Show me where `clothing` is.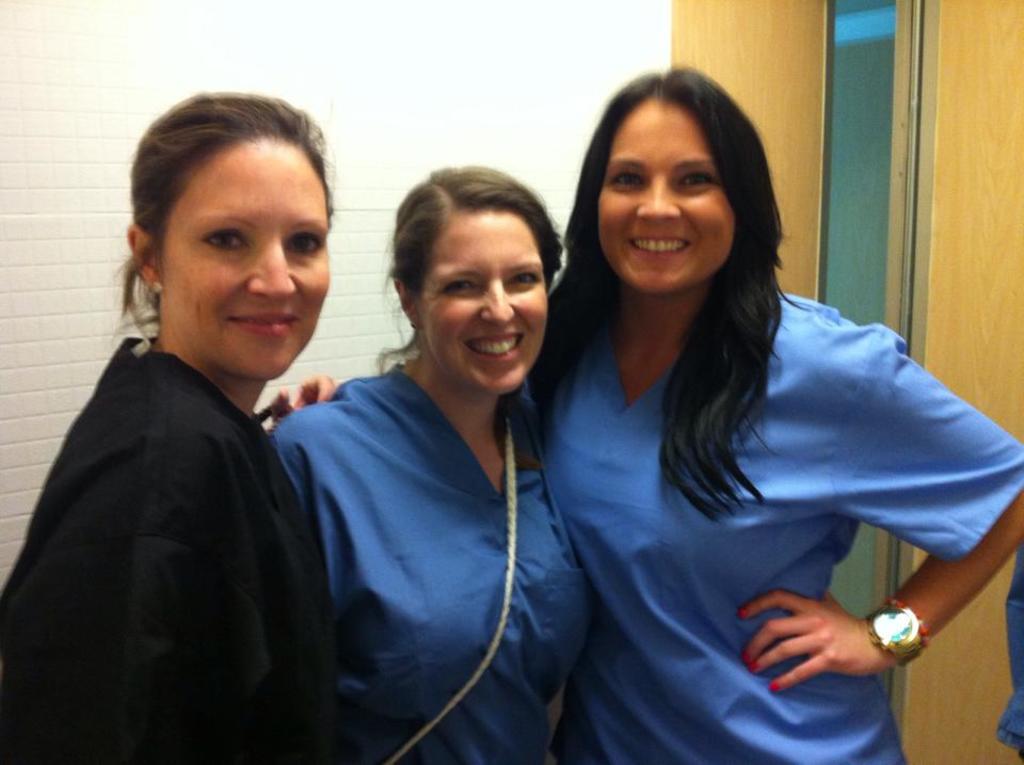
`clothing` is at x1=265, y1=340, x2=597, y2=763.
